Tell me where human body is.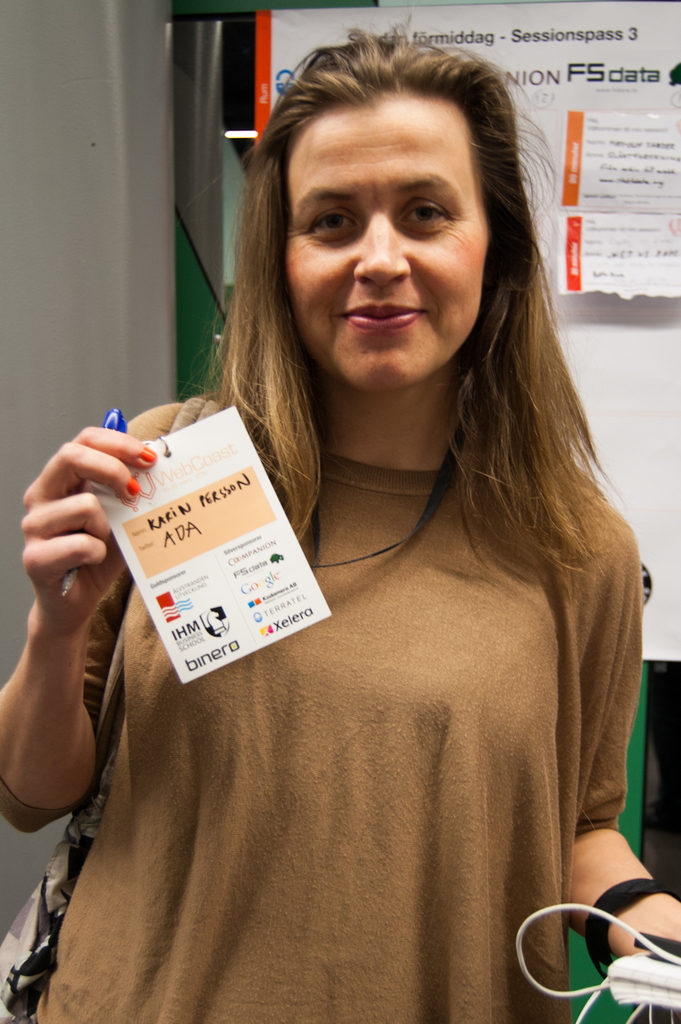
human body is at detection(51, 156, 635, 1023).
